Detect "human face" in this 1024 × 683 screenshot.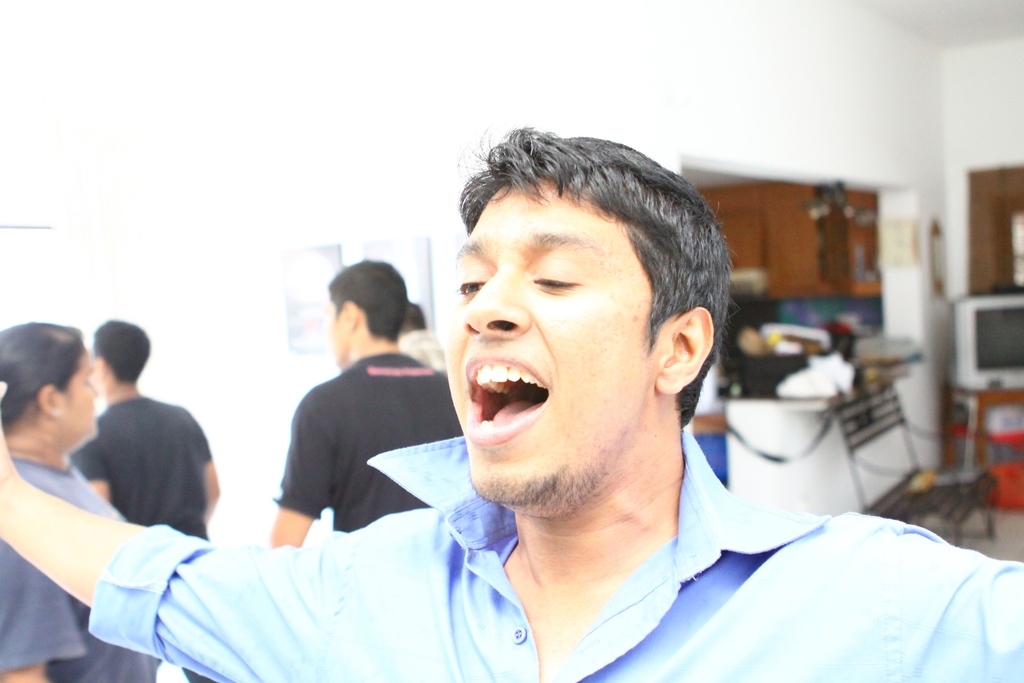
Detection: x1=442 y1=181 x2=657 y2=505.
